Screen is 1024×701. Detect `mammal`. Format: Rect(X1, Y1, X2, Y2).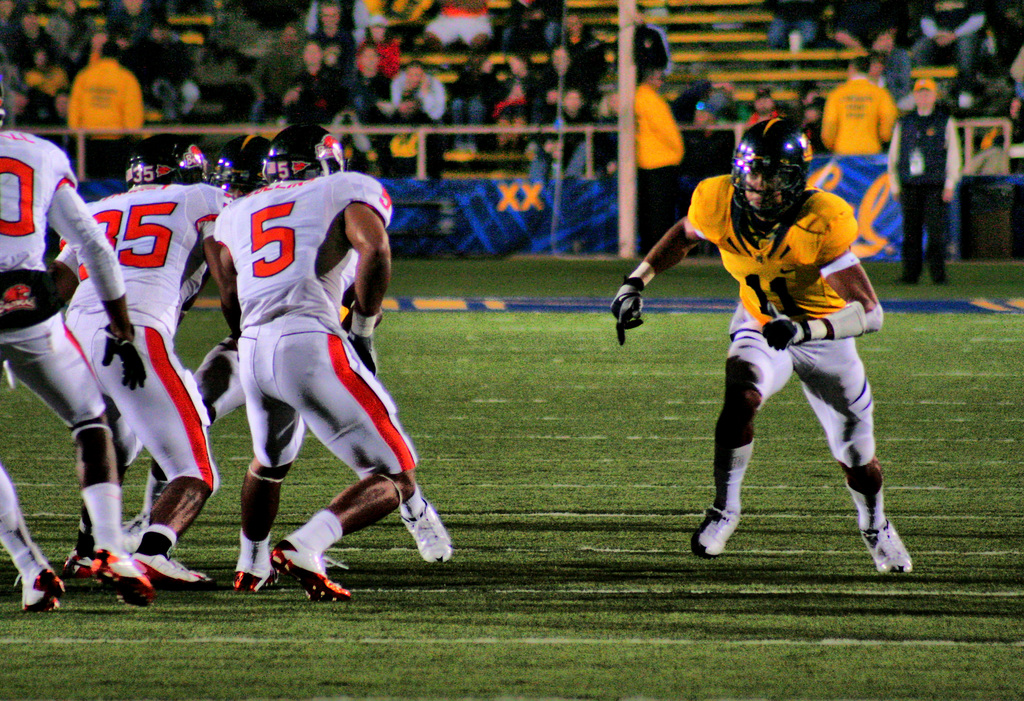
Rect(499, 0, 562, 53).
